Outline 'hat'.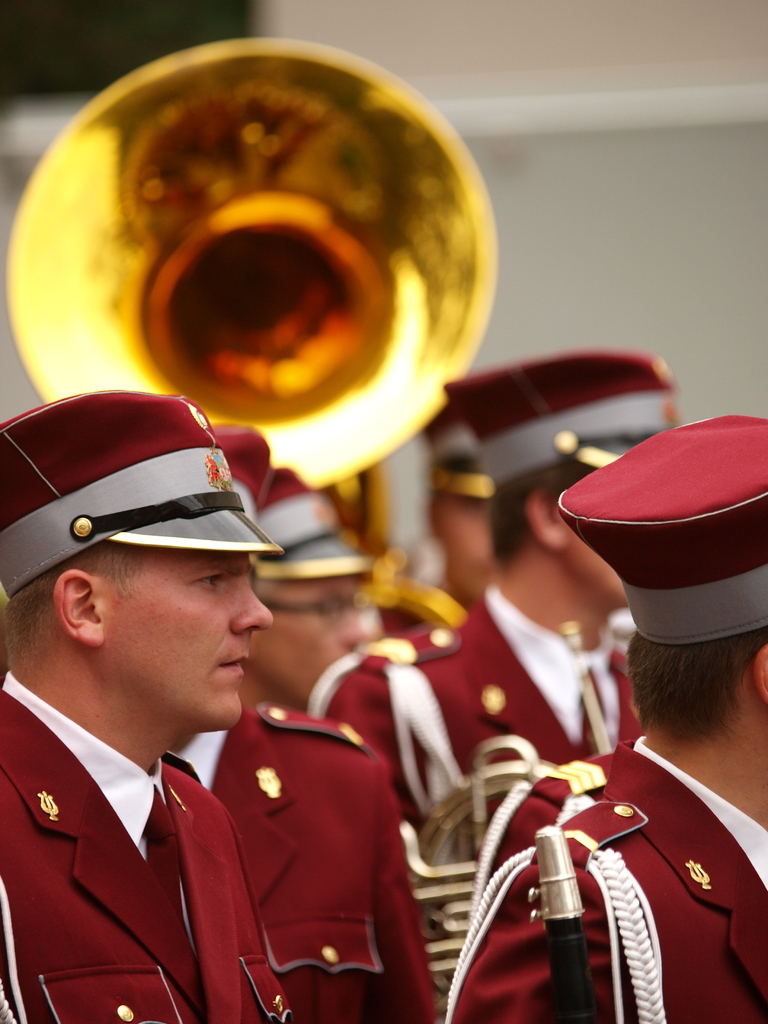
Outline: 443 350 681 494.
